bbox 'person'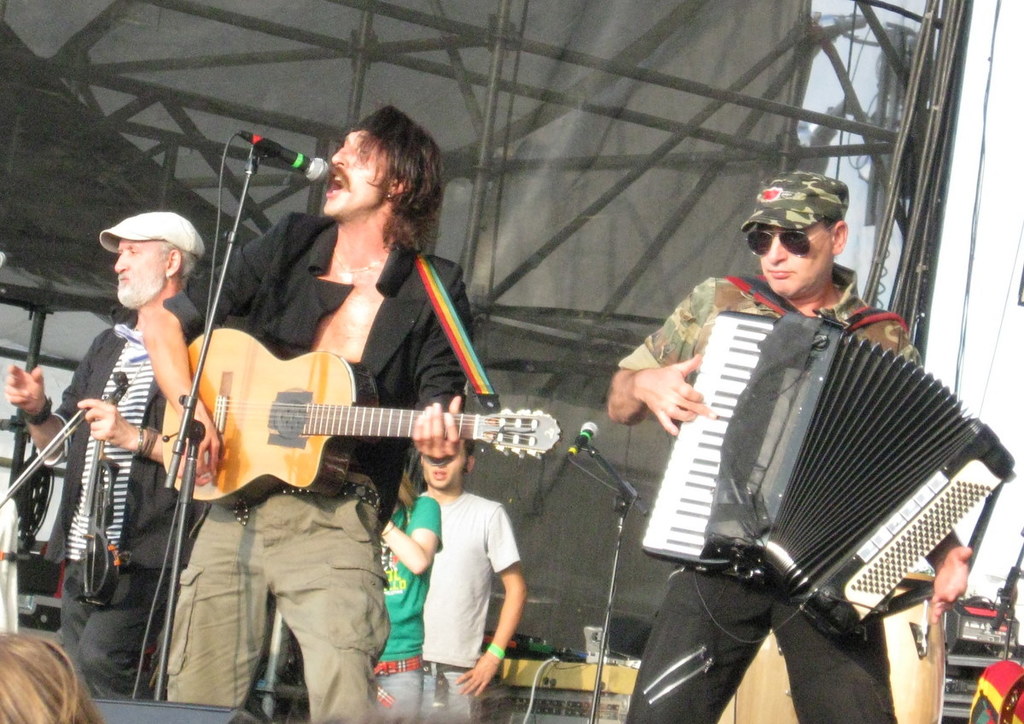
bbox(139, 104, 480, 723)
